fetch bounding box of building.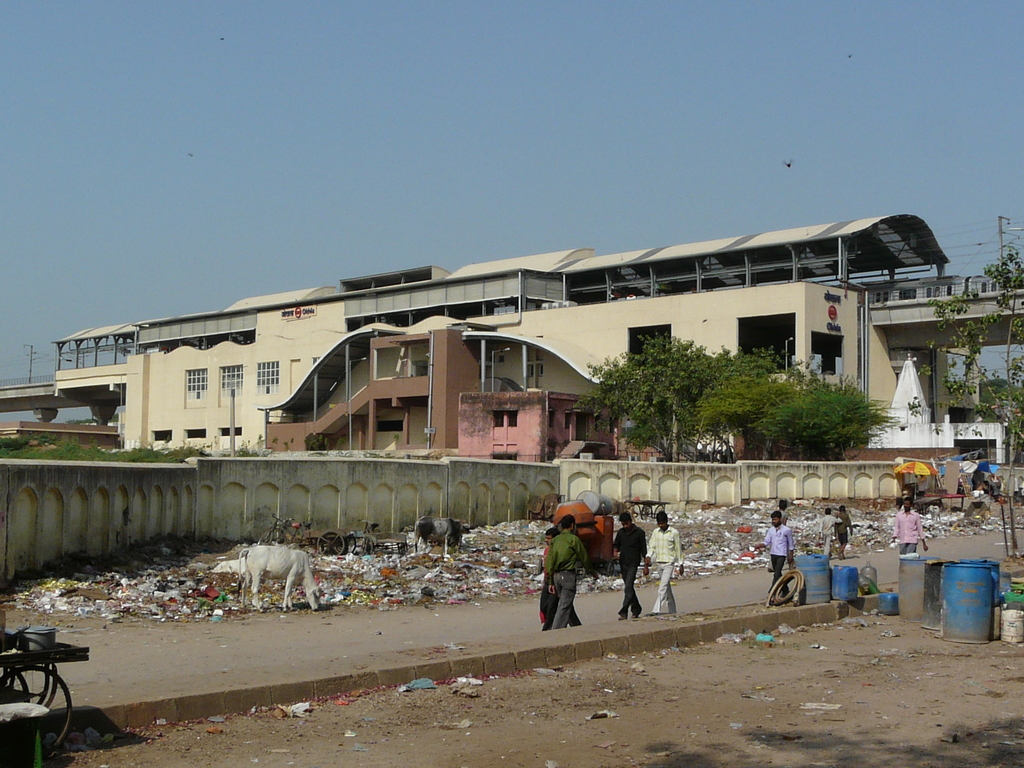
Bbox: bbox=[39, 211, 963, 449].
